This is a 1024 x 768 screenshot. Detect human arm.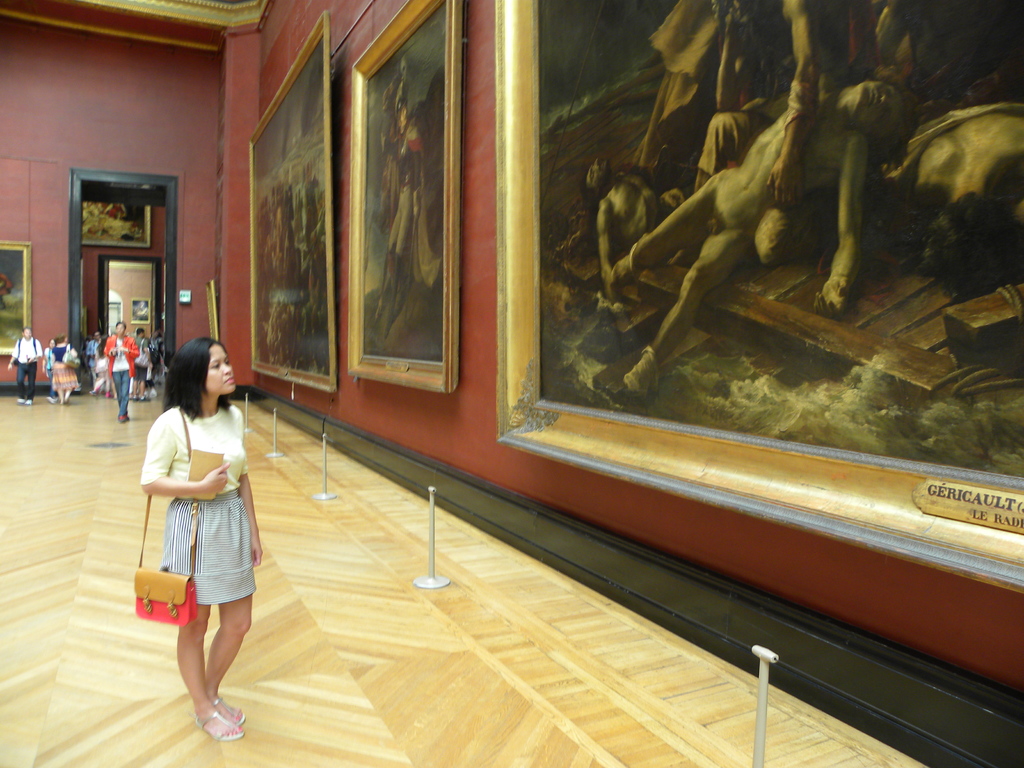
{"x1": 765, "y1": 0, "x2": 816, "y2": 214}.
